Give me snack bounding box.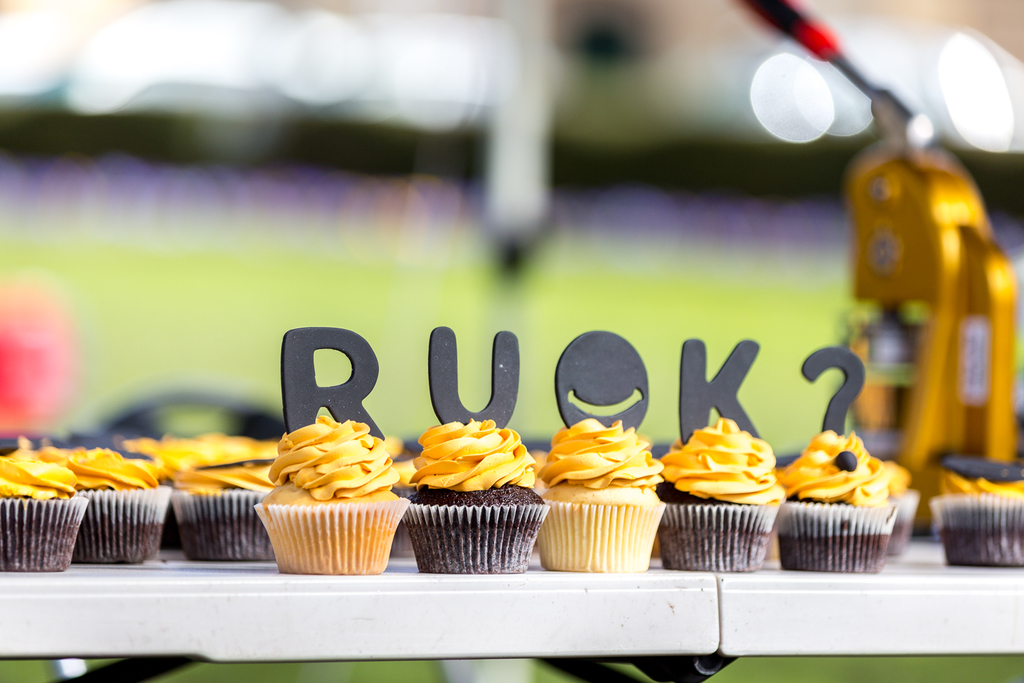
0 441 88 579.
